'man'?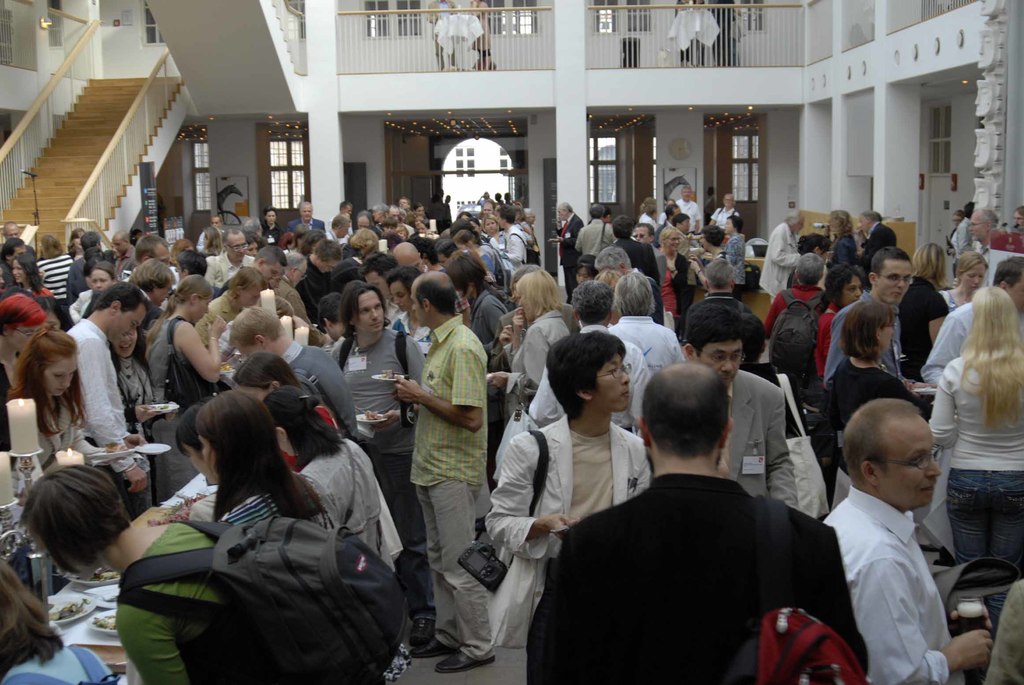
286:200:325:230
